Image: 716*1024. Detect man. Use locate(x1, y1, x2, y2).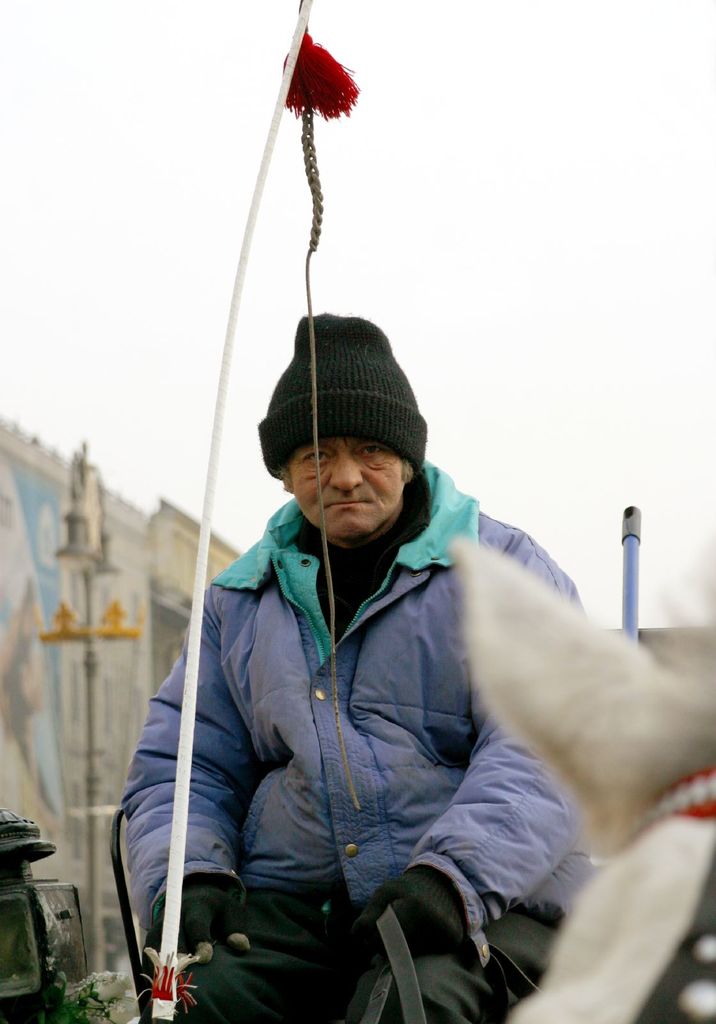
locate(115, 298, 636, 1023).
